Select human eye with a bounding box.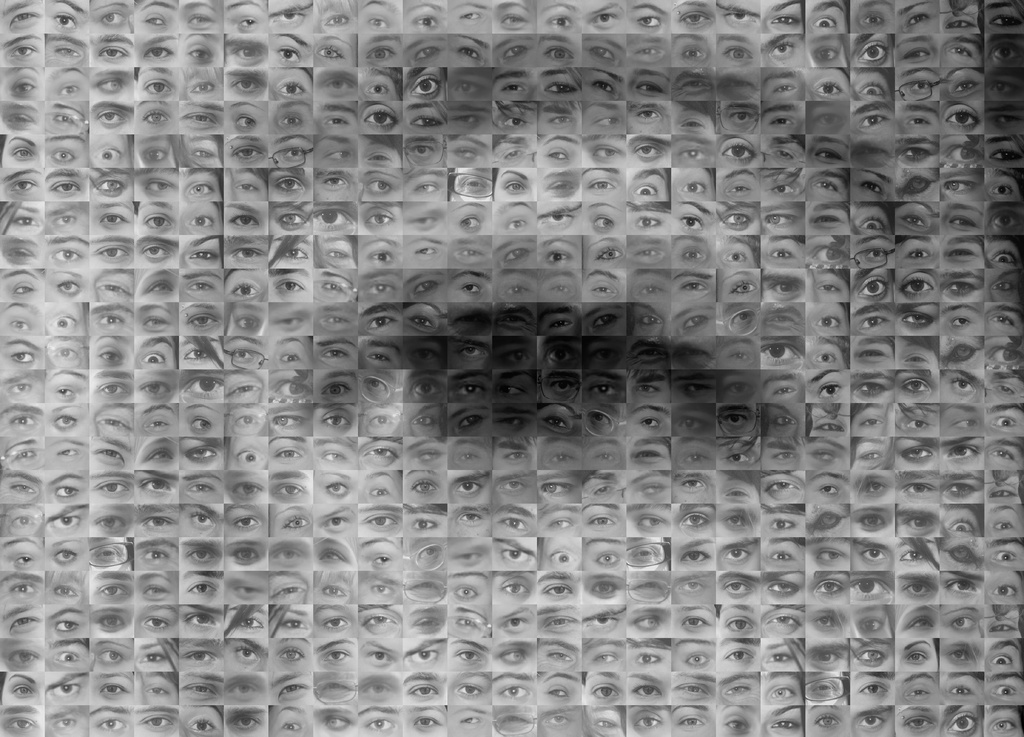
select_region(861, 415, 883, 429).
